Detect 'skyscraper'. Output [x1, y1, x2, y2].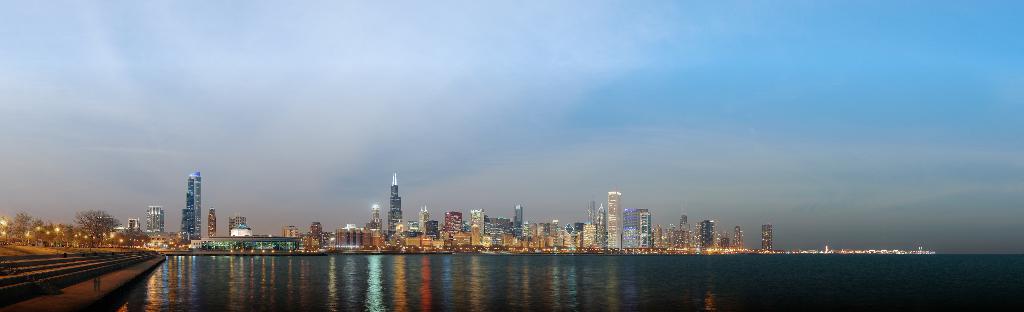
[181, 171, 202, 239].
